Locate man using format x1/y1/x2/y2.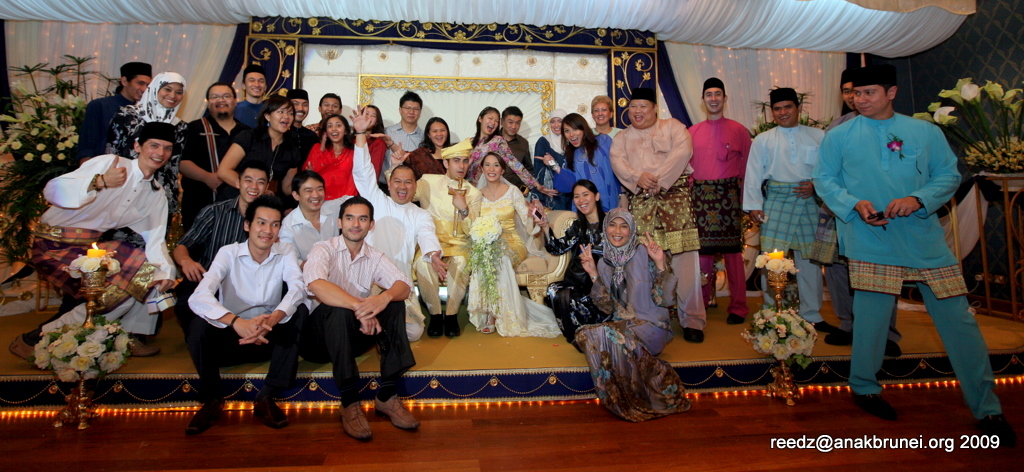
299/193/422/442.
